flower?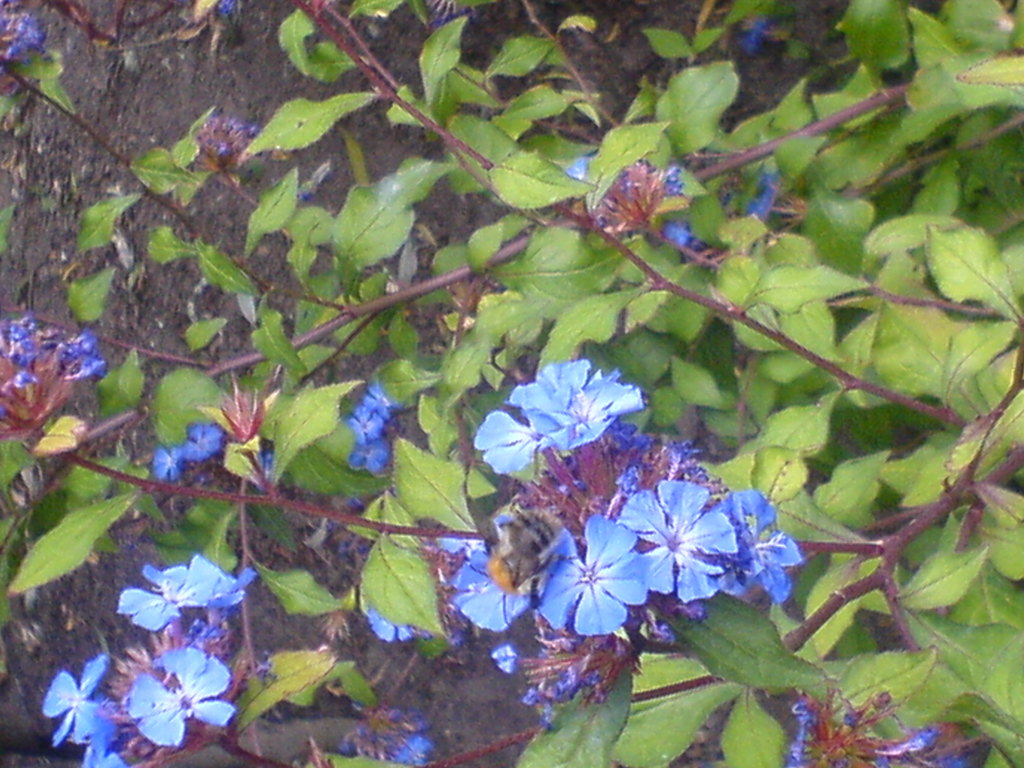
174, 552, 257, 616
